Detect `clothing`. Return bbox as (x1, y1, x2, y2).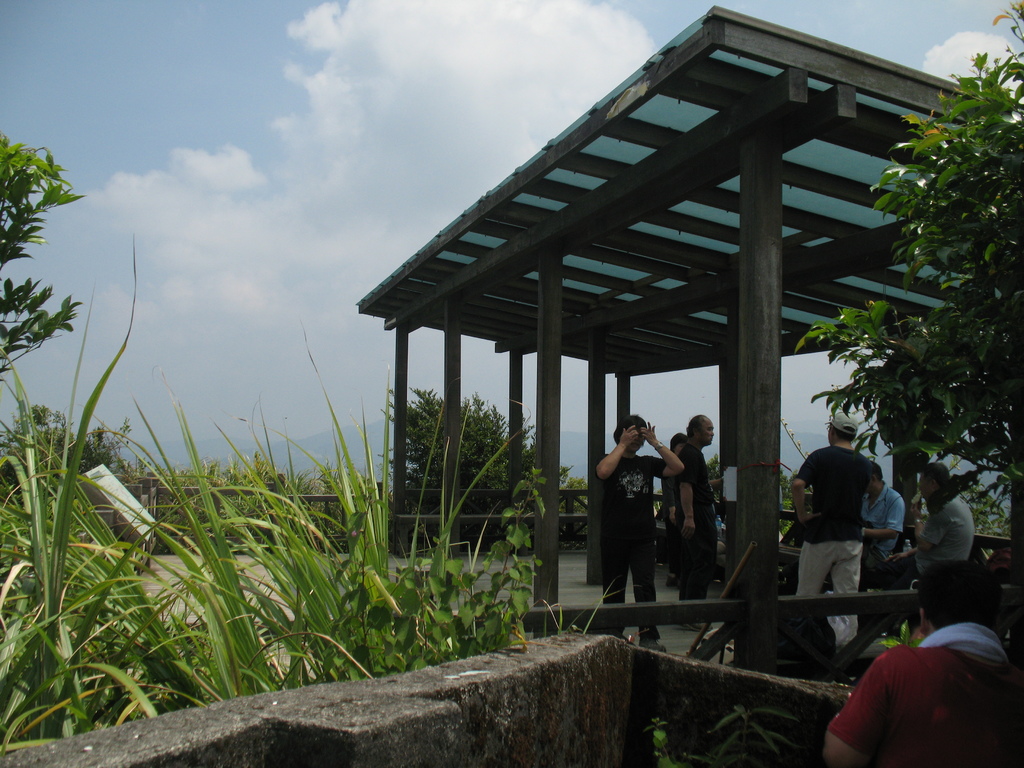
(663, 442, 723, 605).
